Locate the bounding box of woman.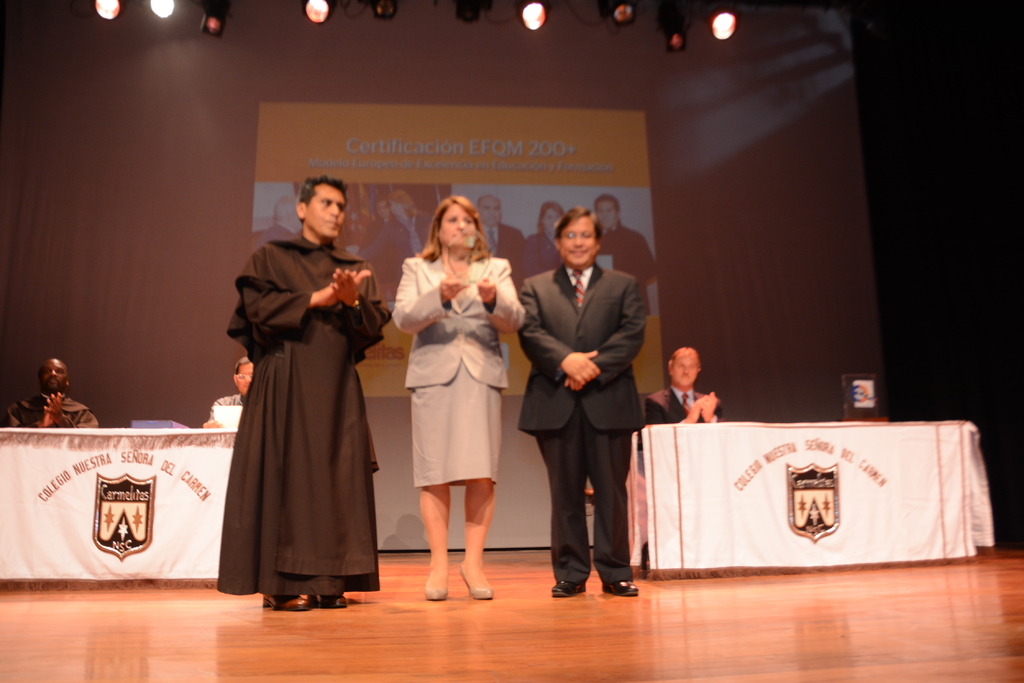
Bounding box: bbox=[387, 189, 429, 257].
